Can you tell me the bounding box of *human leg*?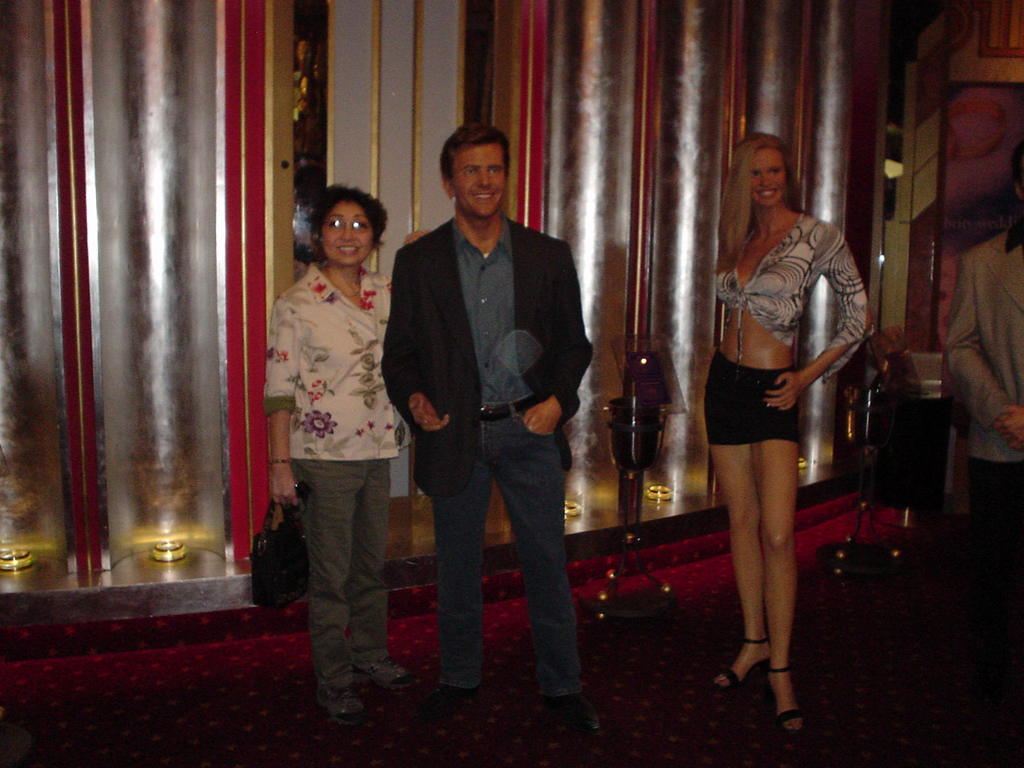
box(714, 428, 818, 731).
